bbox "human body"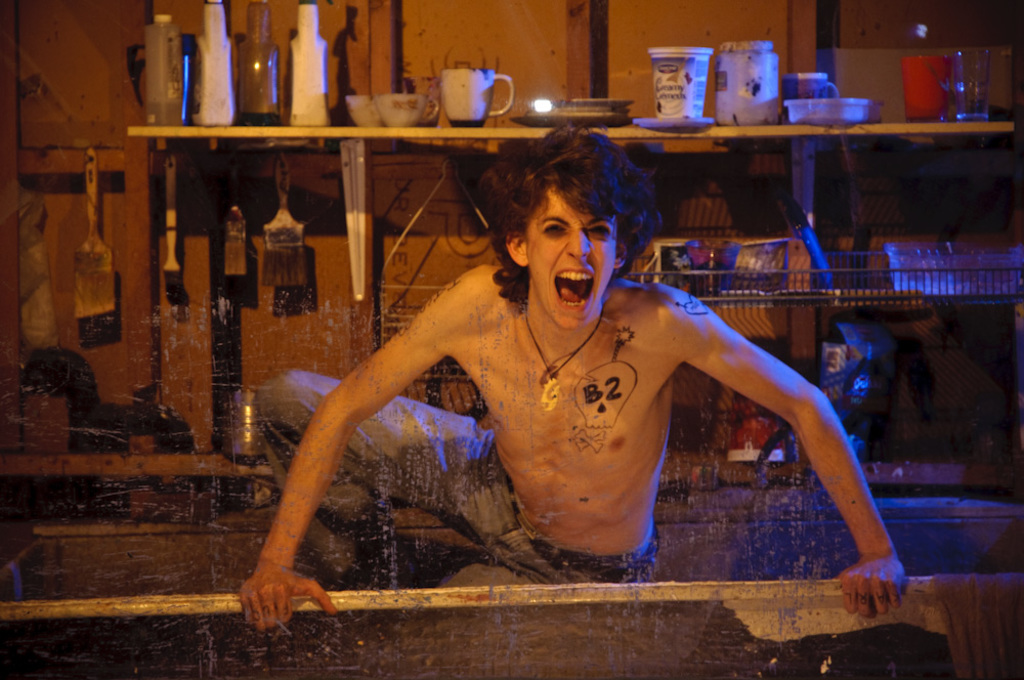
box(168, 145, 881, 610)
